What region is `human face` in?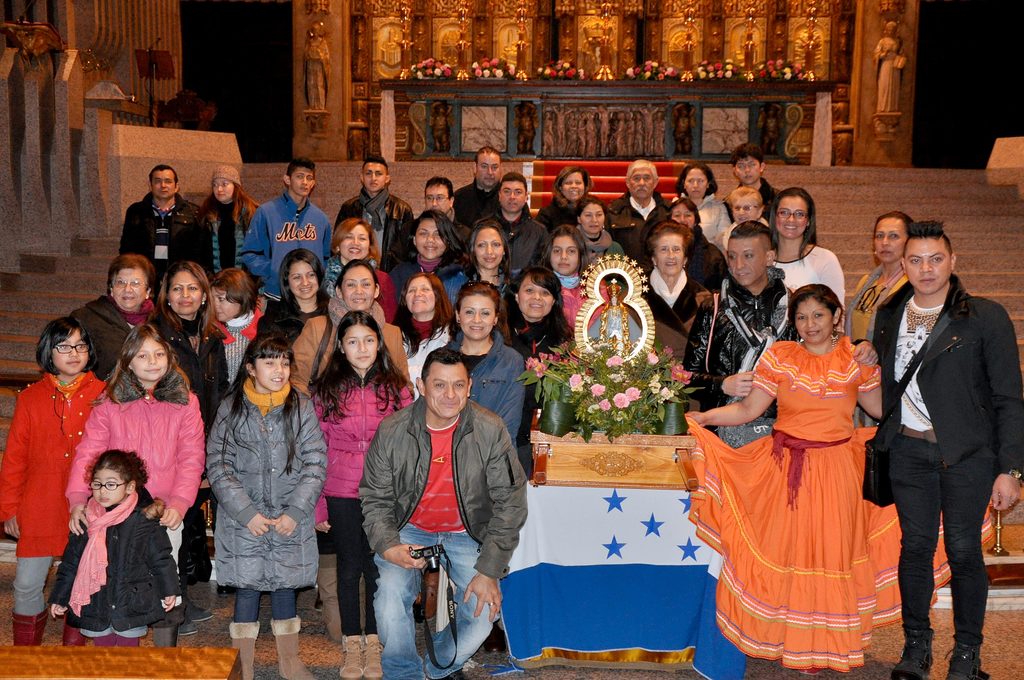
rect(364, 163, 385, 191).
